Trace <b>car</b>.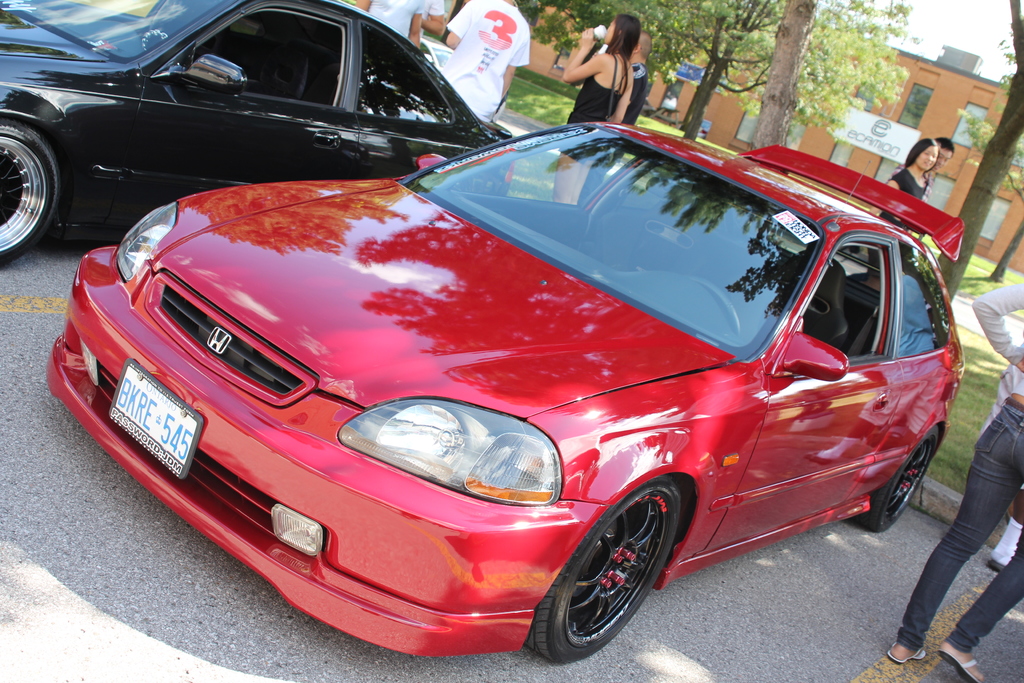
Traced to <region>0, 0, 513, 263</region>.
